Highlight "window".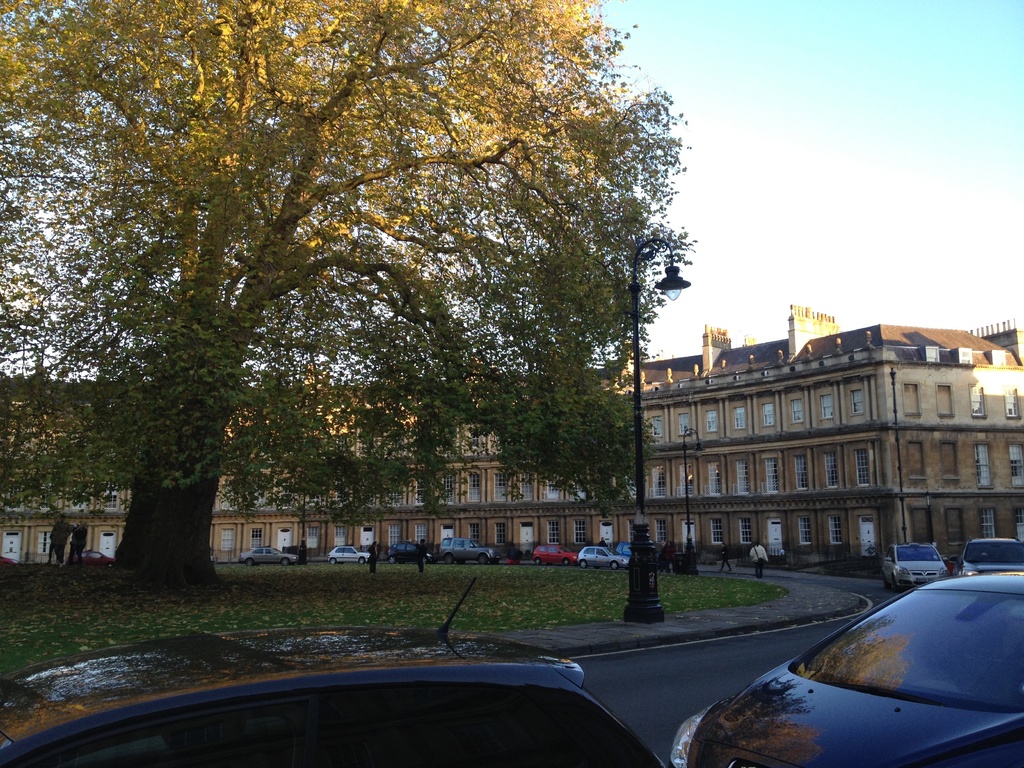
Highlighted region: (left=253, top=548, right=273, bottom=554).
